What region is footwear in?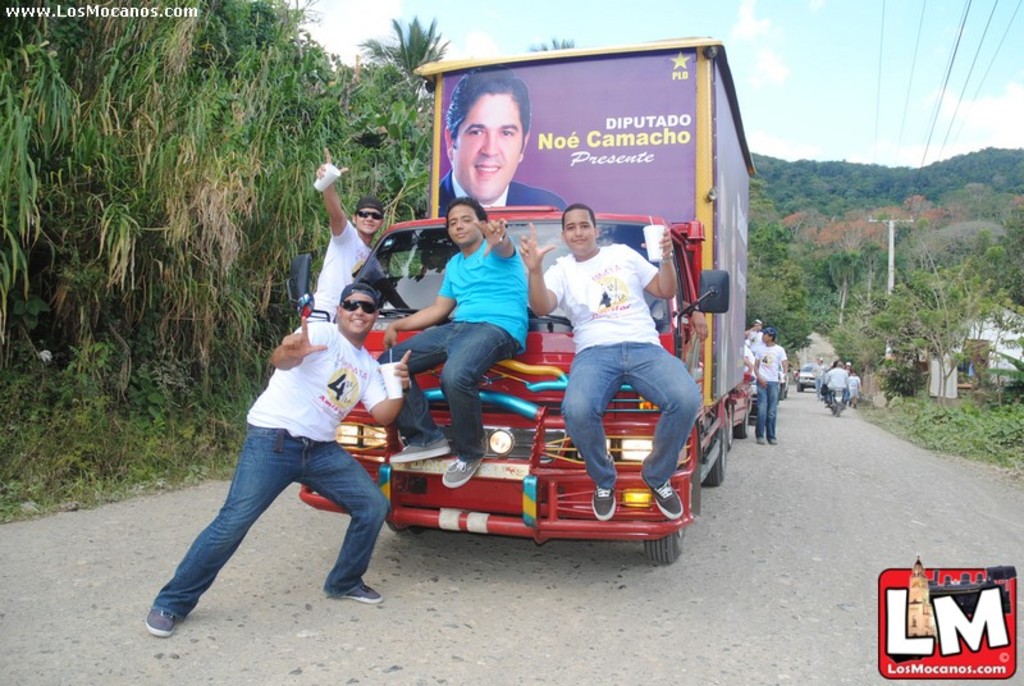
box=[342, 581, 381, 604].
